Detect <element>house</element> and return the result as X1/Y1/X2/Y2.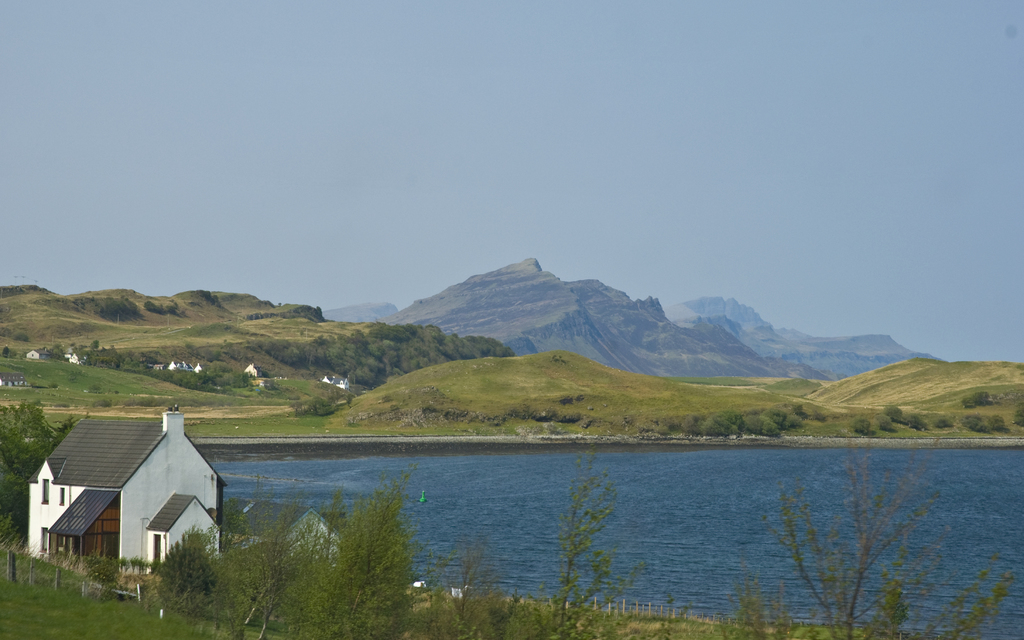
243/362/269/375.
